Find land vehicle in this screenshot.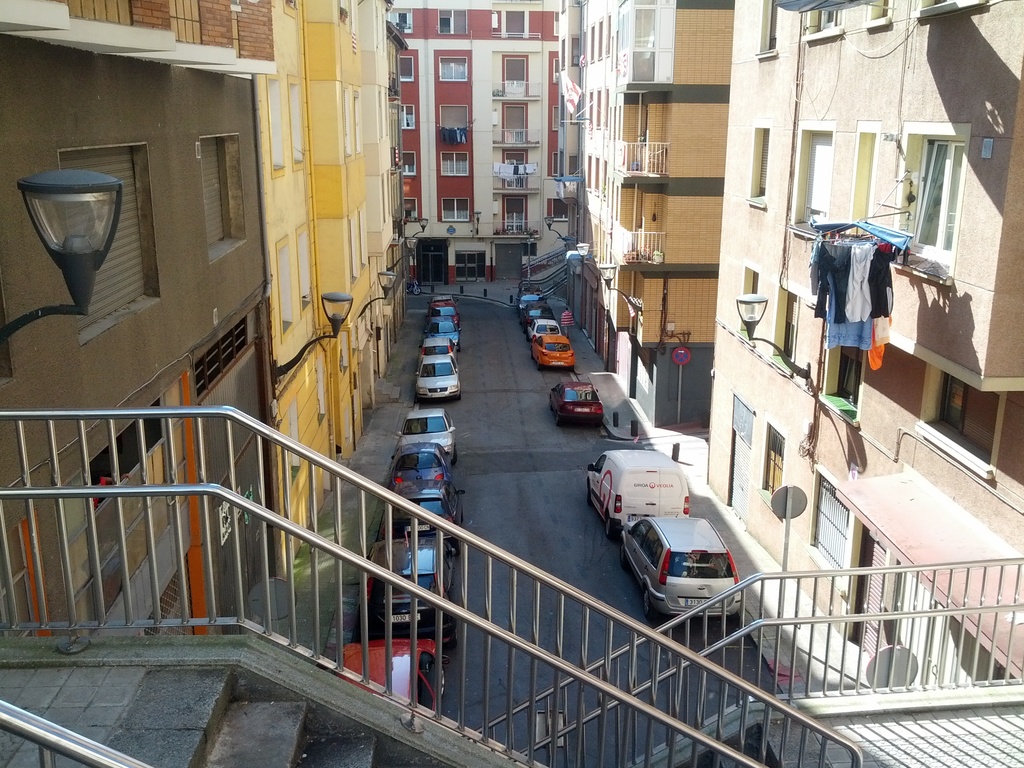
The bounding box for land vehicle is (388, 443, 456, 485).
